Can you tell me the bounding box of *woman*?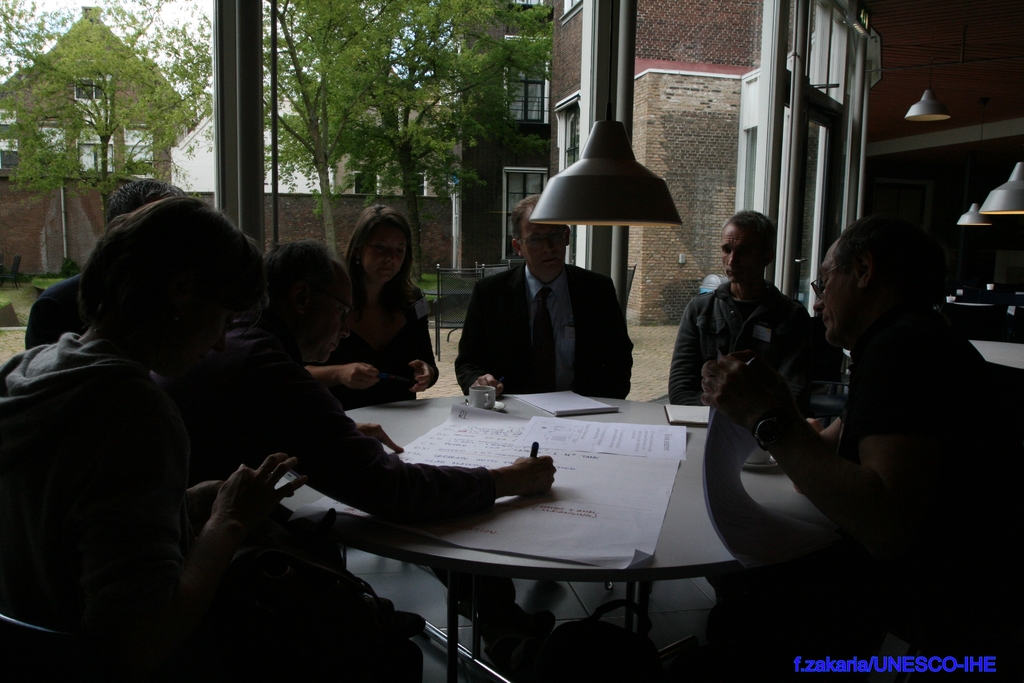
322:190:433:420.
